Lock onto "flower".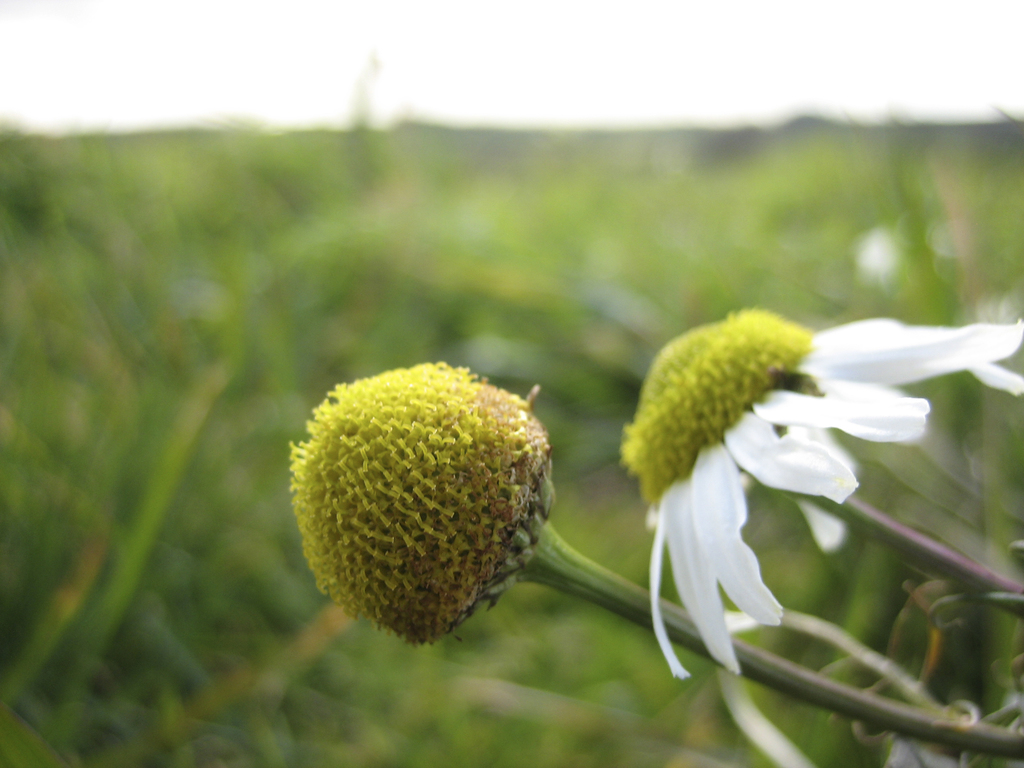
Locked: [679, 291, 1023, 686].
